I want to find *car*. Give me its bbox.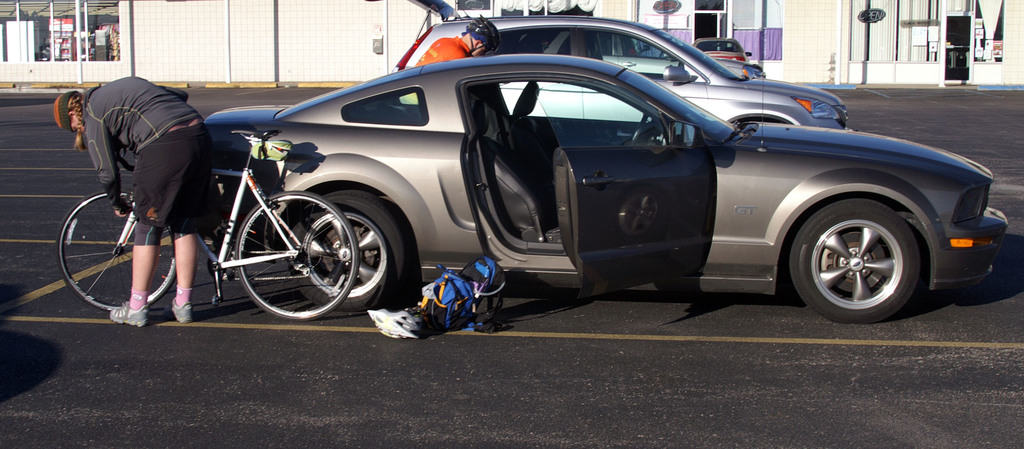
<box>689,35,757,61</box>.
